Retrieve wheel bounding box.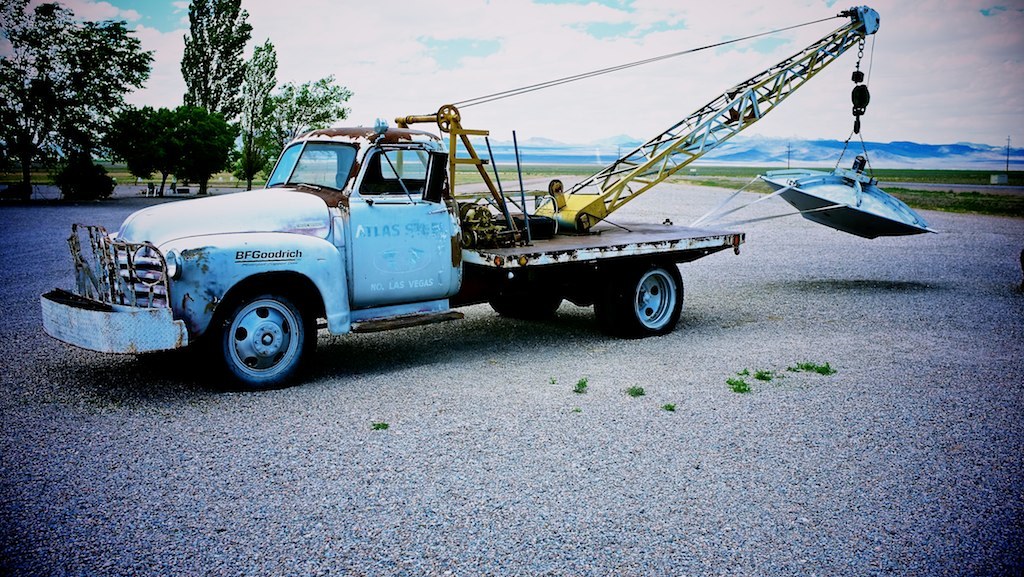
Bounding box: select_region(488, 273, 514, 319).
